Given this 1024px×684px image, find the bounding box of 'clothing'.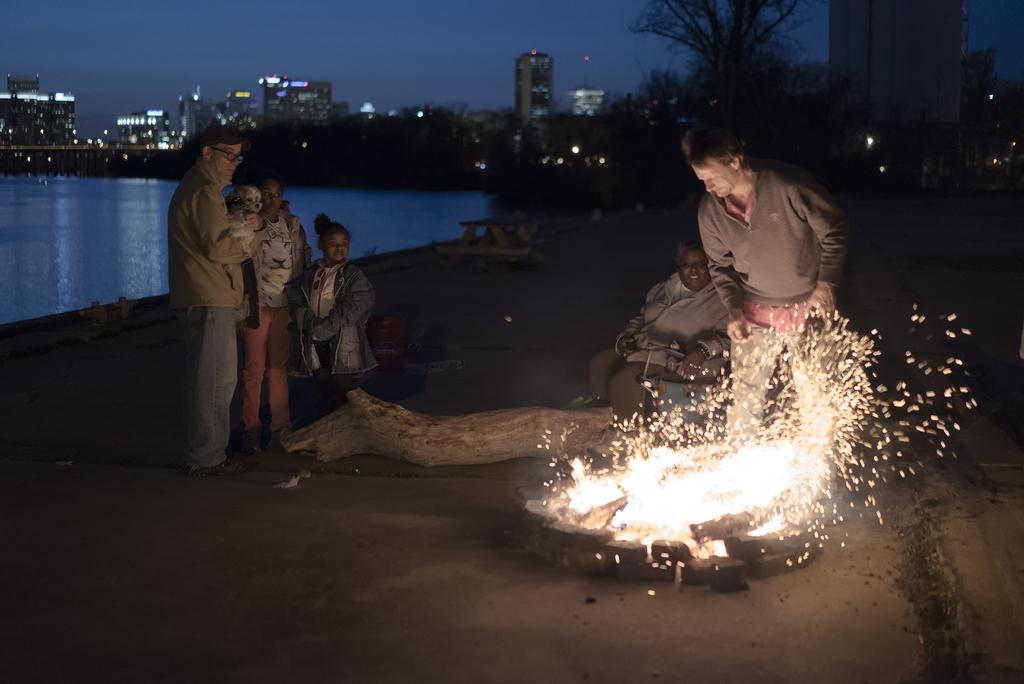
<box>249,206,309,434</box>.
